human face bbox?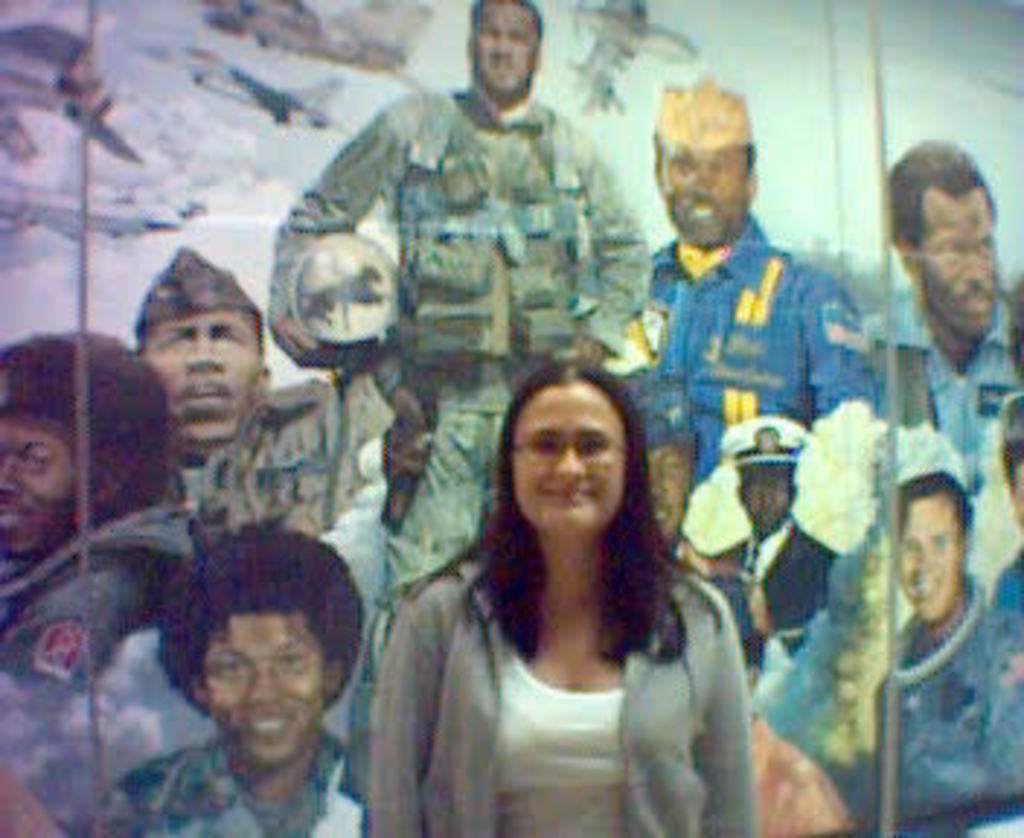
890 498 960 620
